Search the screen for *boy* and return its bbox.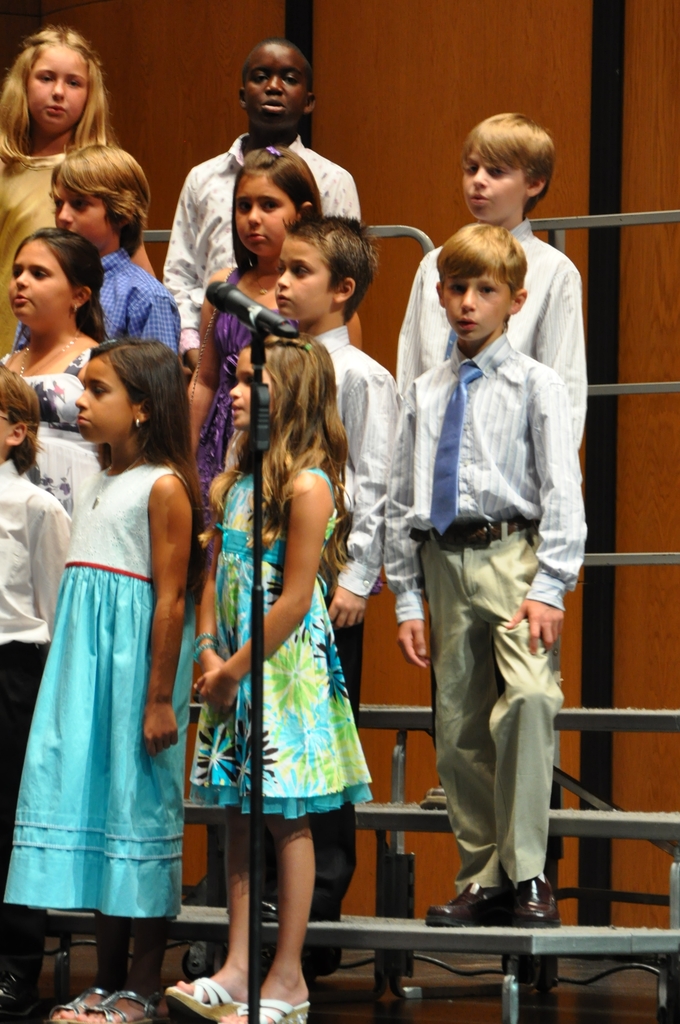
Found: (left=222, top=210, right=405, bottom=923).
